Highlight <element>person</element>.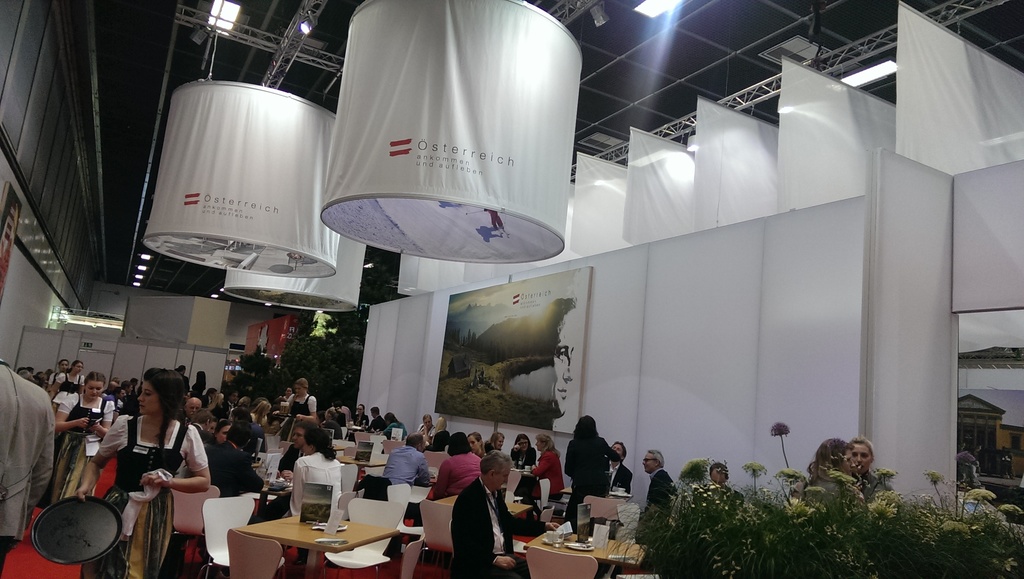
Highlighted region: {"left": 378, "top": 432, "right": 436, "bottom": 489}.
